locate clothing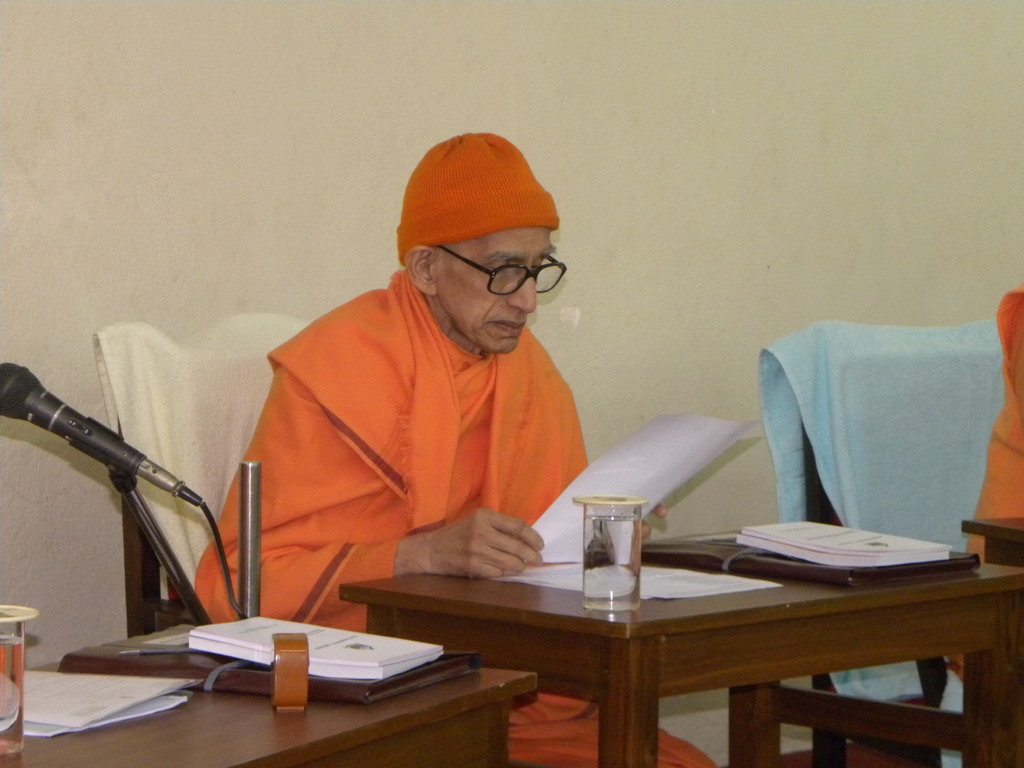
<bbox>193, 267, 714, 767</bbox>
